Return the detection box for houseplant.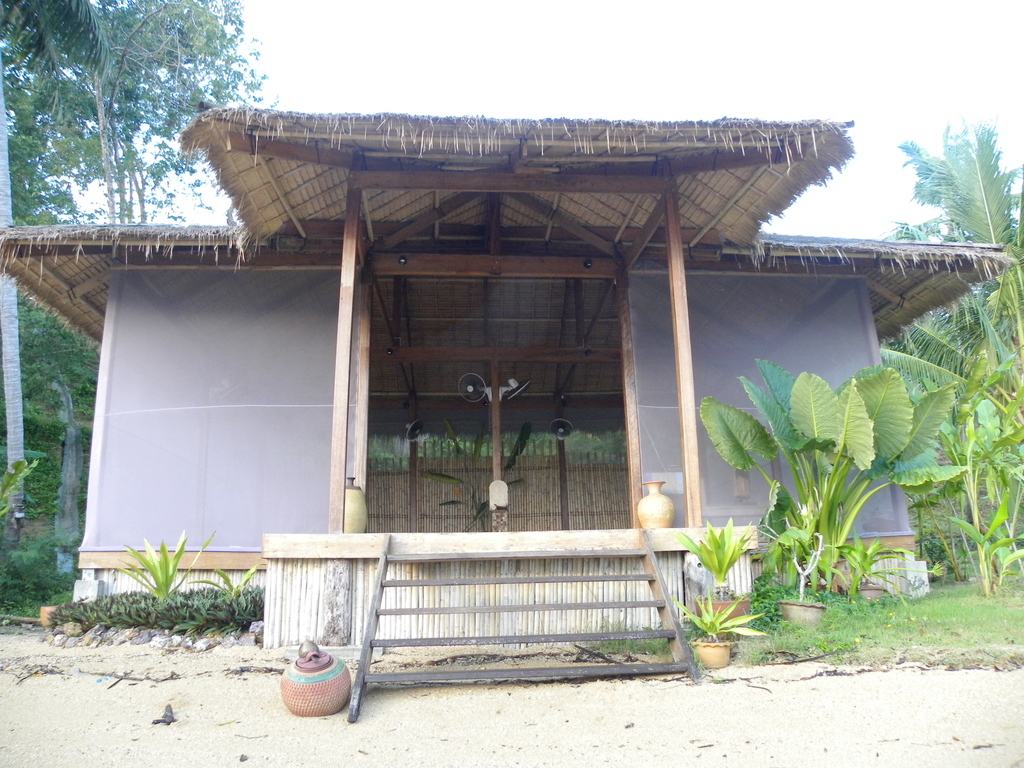
{"x1": 765, "y1": 521, "x2": 826, "y2": 637}.
